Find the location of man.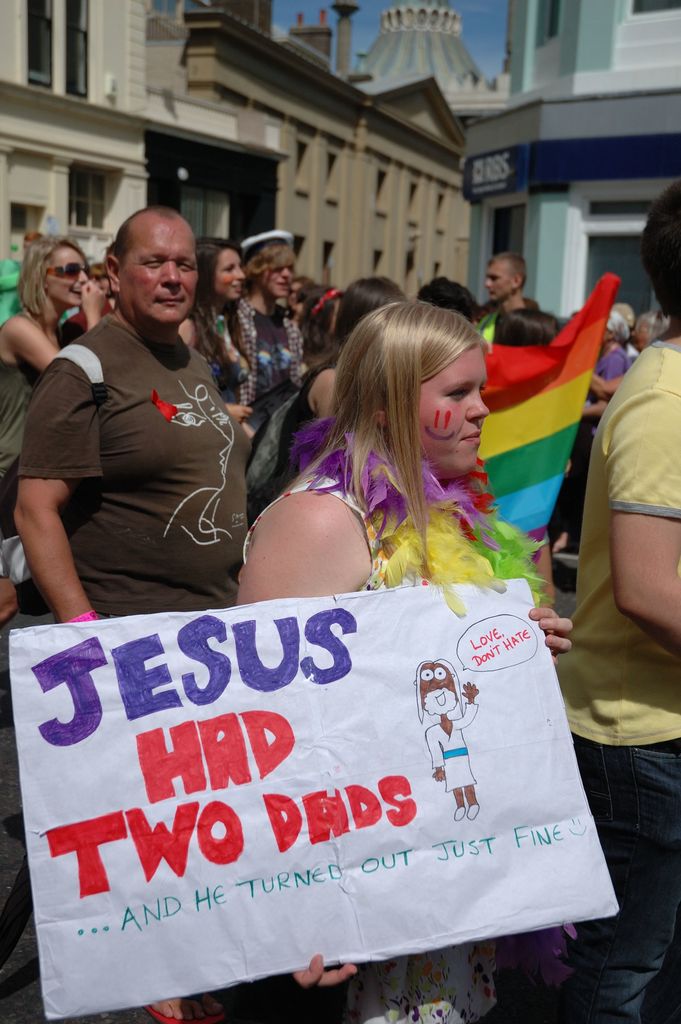
Location: crop(20, 177, 275, 638).
